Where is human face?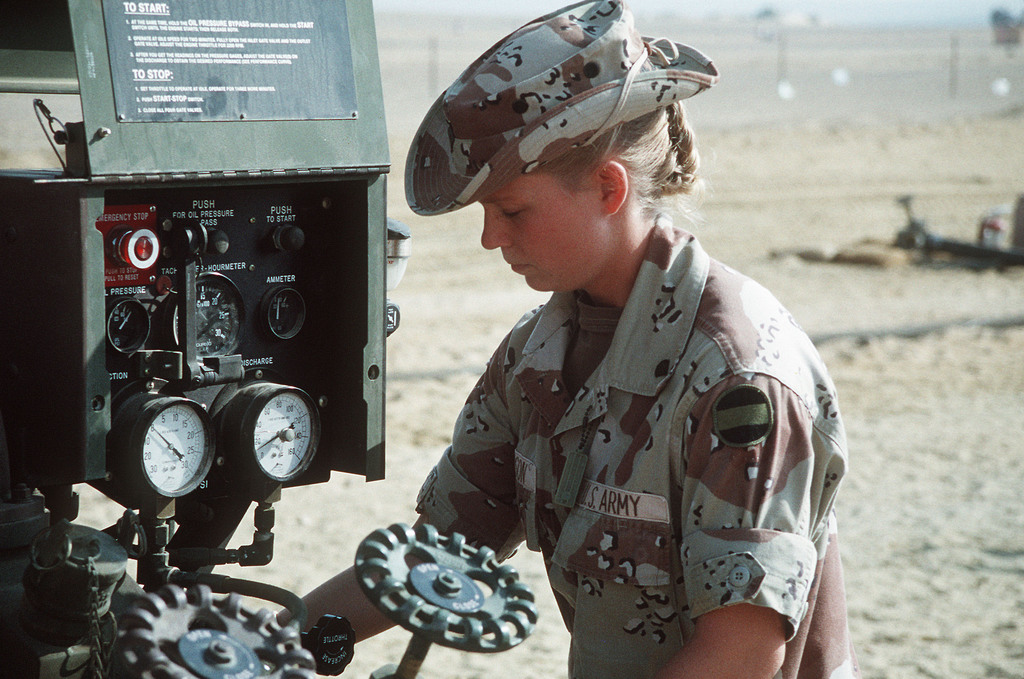
<region>479, 172, 599, 292</region>.
